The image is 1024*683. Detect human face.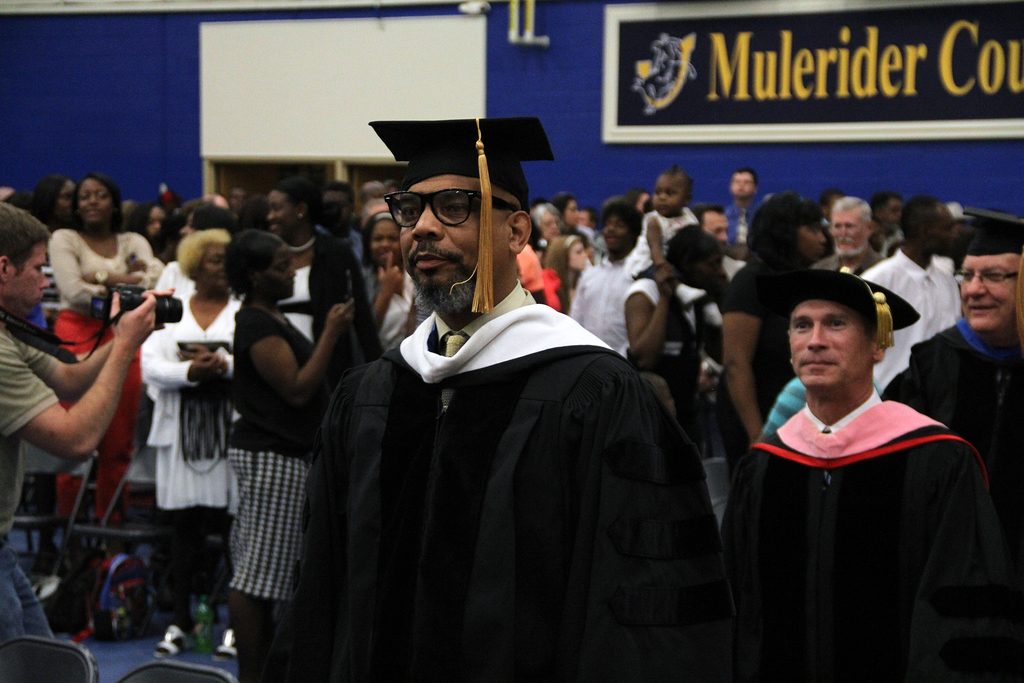
Detection: bbox(787, 292, 863, 400).
